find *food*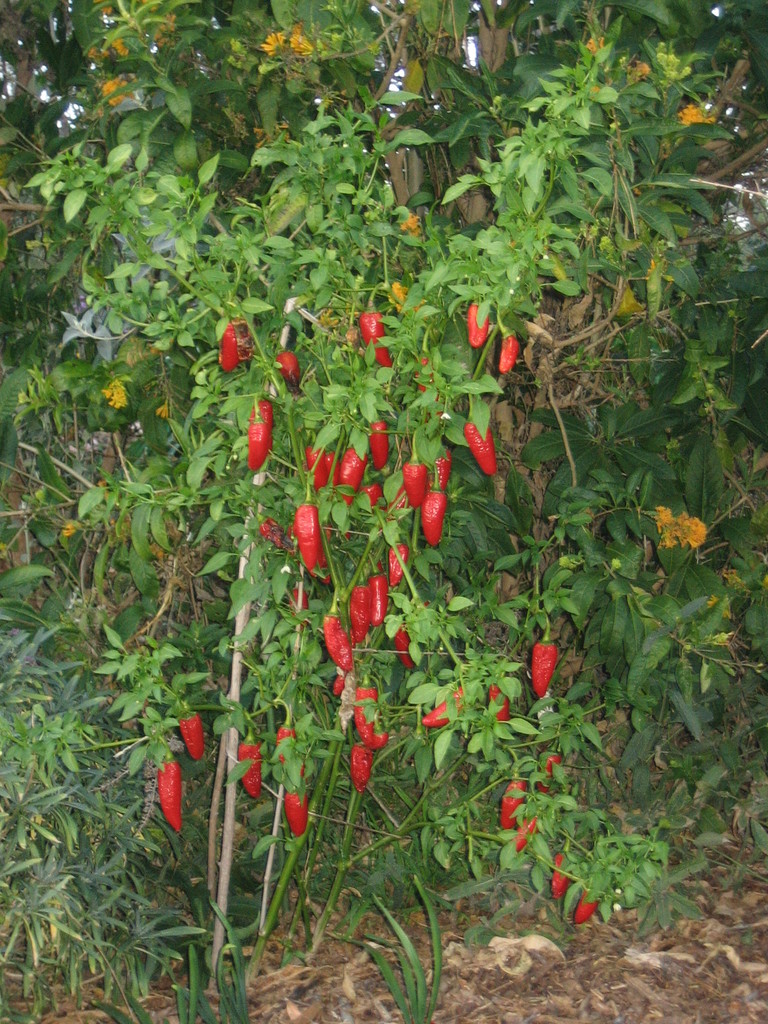
{"left": 401, "top": 458, "right": 425, "bottom": 510}
